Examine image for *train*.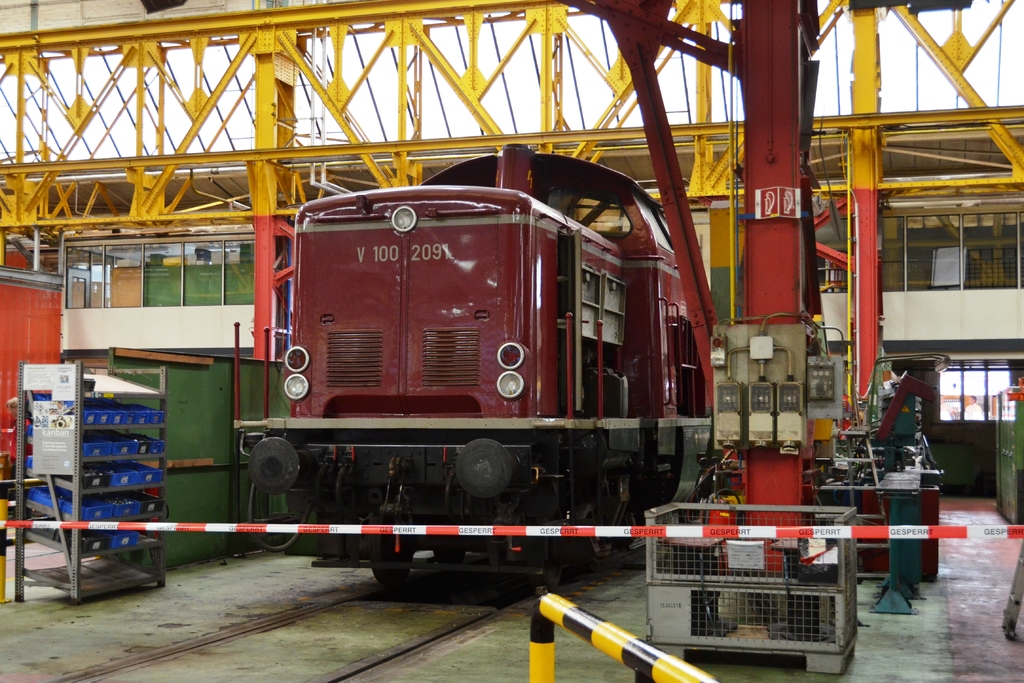
Examination result: select_region(234, 142, 714, 593).
